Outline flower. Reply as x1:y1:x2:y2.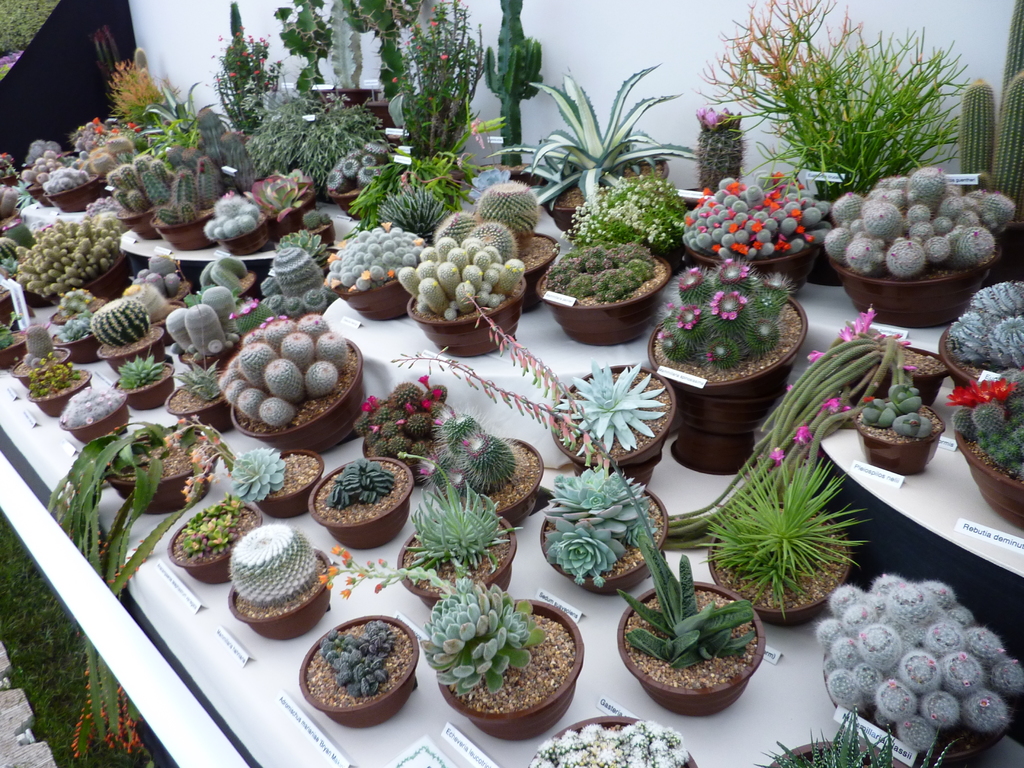
364:403:374:413.
